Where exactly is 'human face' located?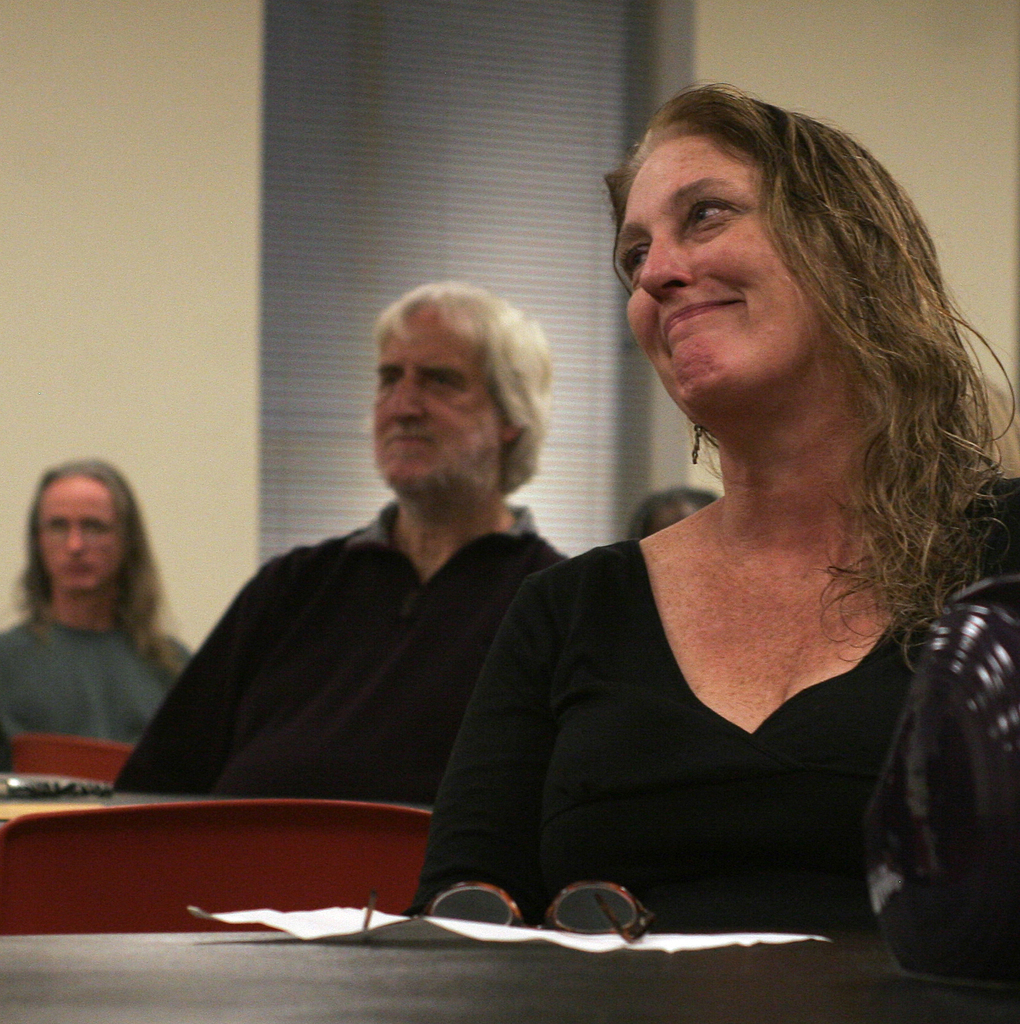
Its bounding box is <region>379, 316, 498, 486</region>.
